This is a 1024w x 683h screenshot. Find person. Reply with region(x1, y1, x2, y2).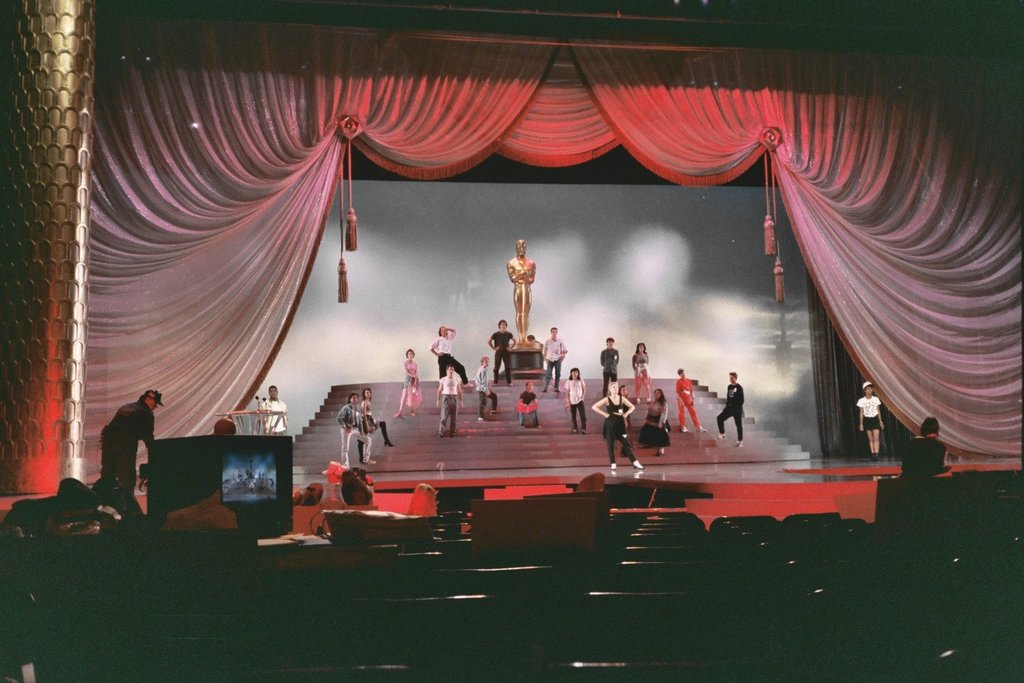
region(541, 326, 571, 391).
